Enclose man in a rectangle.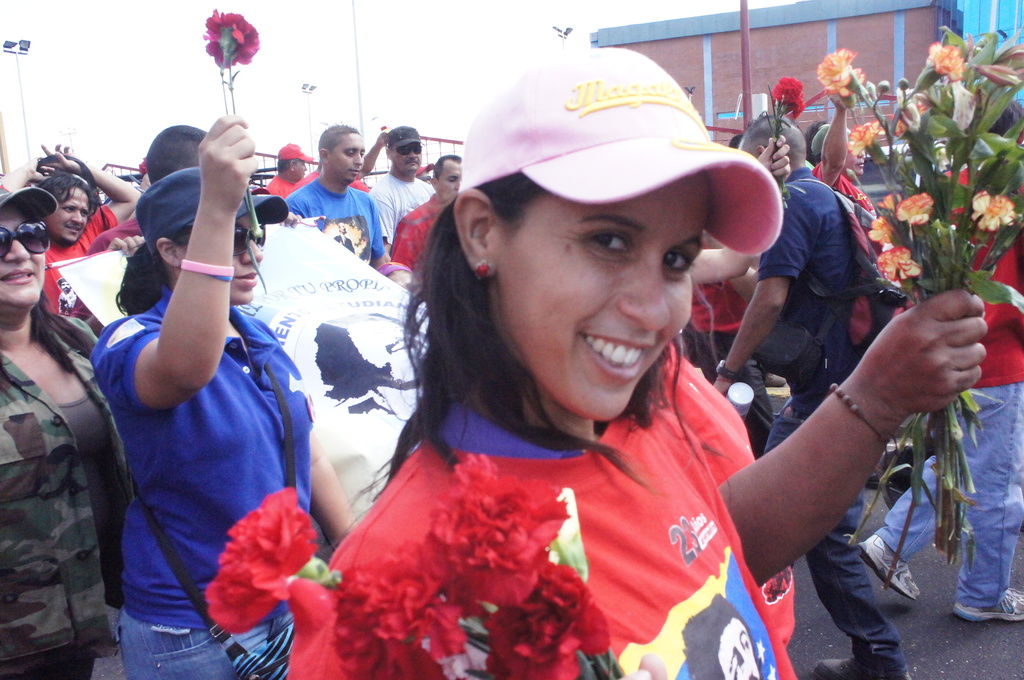
707:113:910:679.
